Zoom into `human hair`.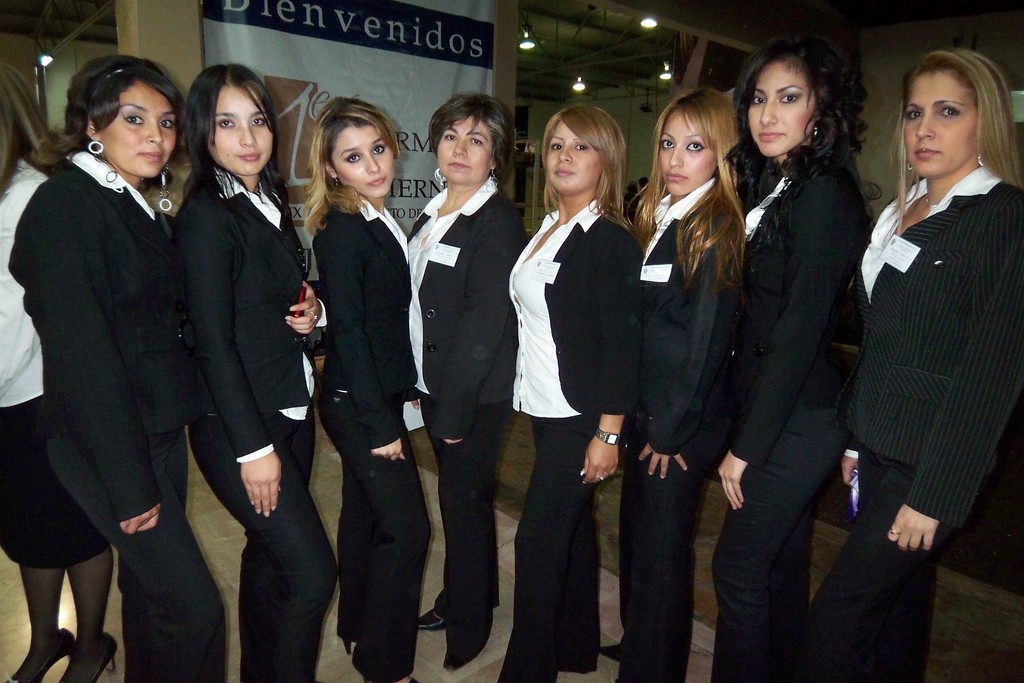
Zoom target: (883,48,1023,252).
